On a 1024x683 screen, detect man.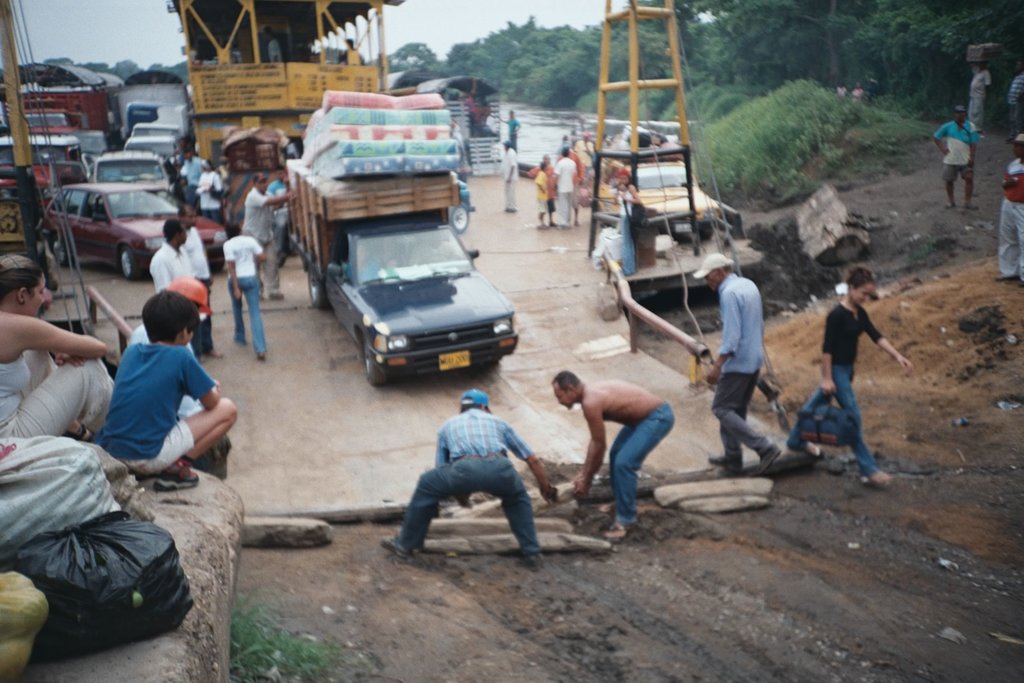
left=490, top=108, right=520, bottom=148.
